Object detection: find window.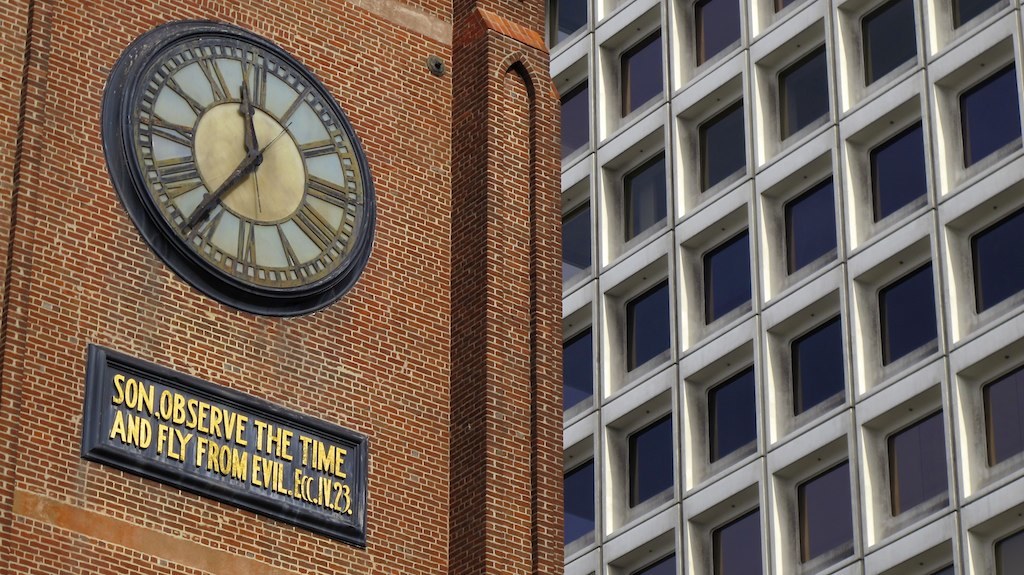
BBox(691, 93, 742, 197).
